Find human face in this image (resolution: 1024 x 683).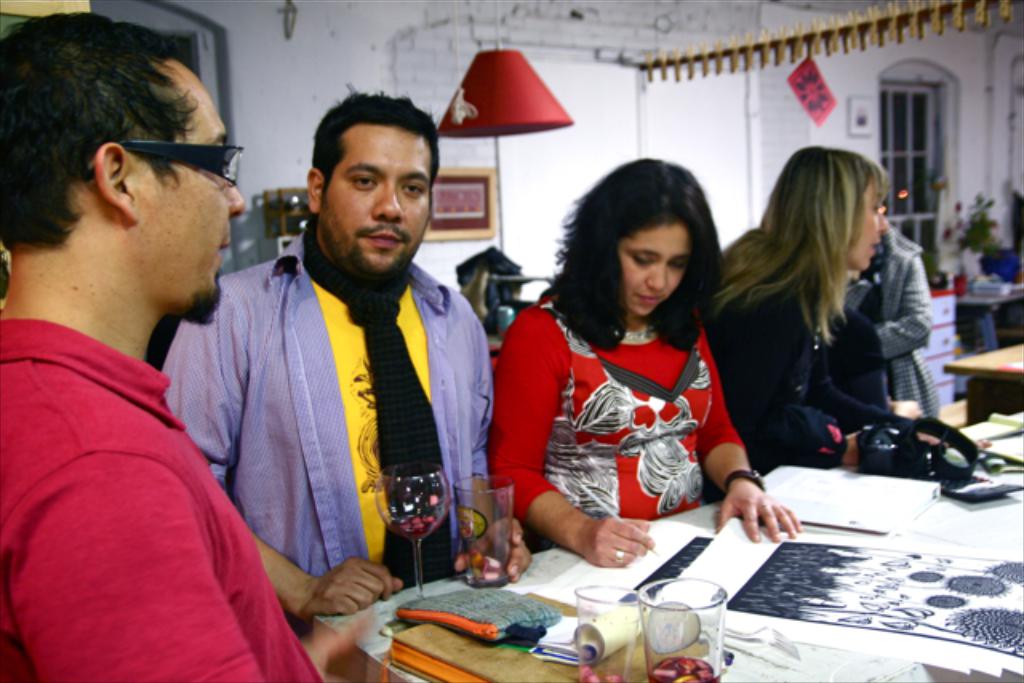
(323, 123, 434, 278).
